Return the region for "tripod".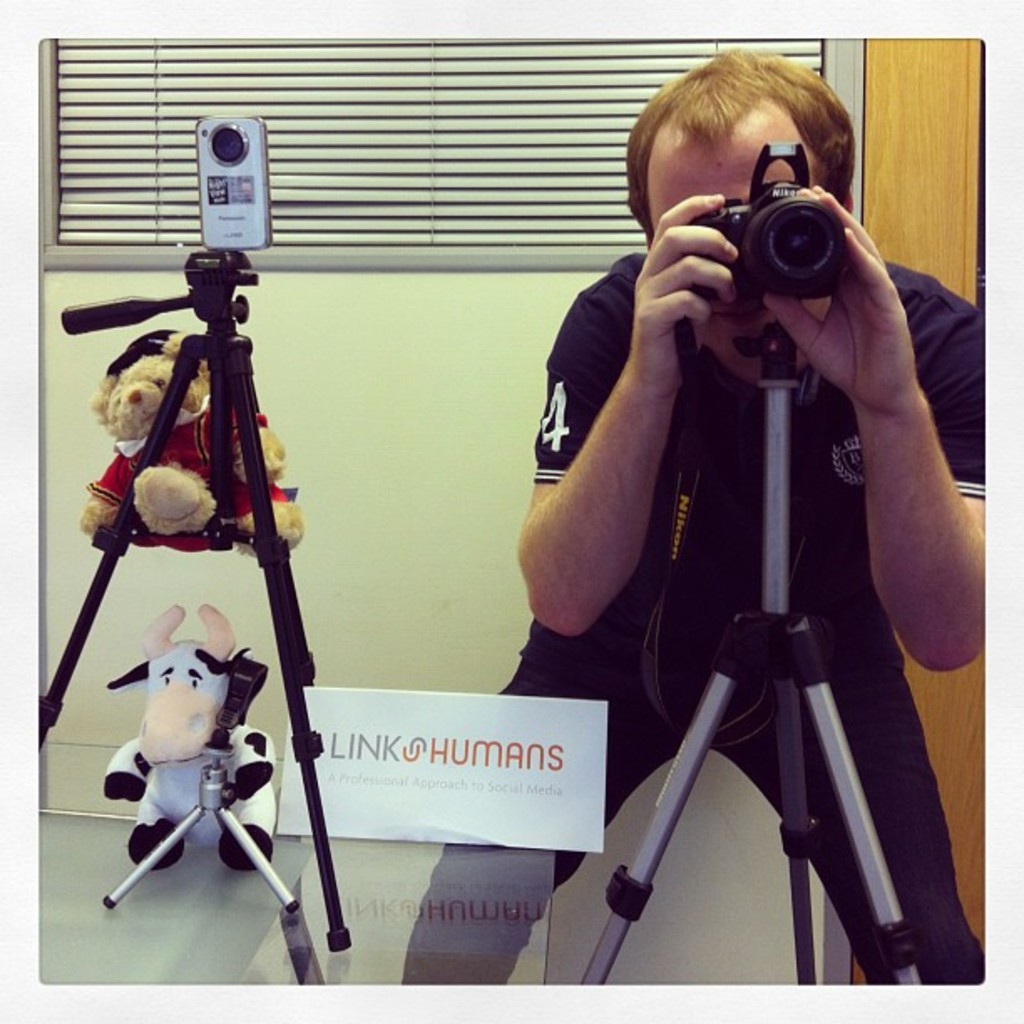
{"x1": 577, "y1": 321, "x2": 924, "y2": 989}.
